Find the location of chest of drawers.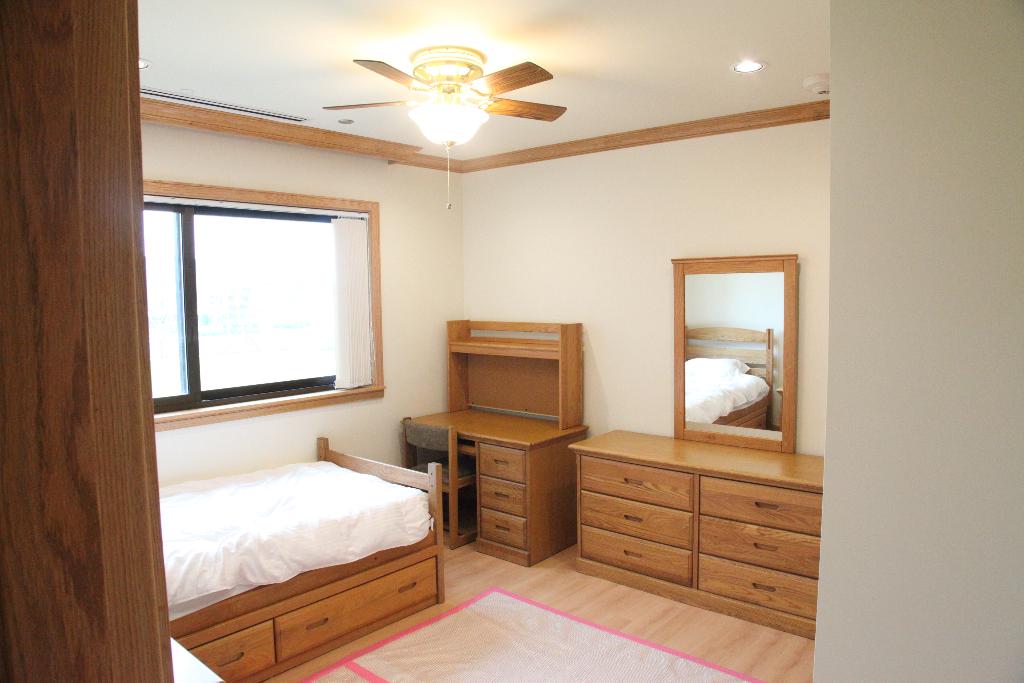
Location: bbox=(404, 409, 589, 568).
